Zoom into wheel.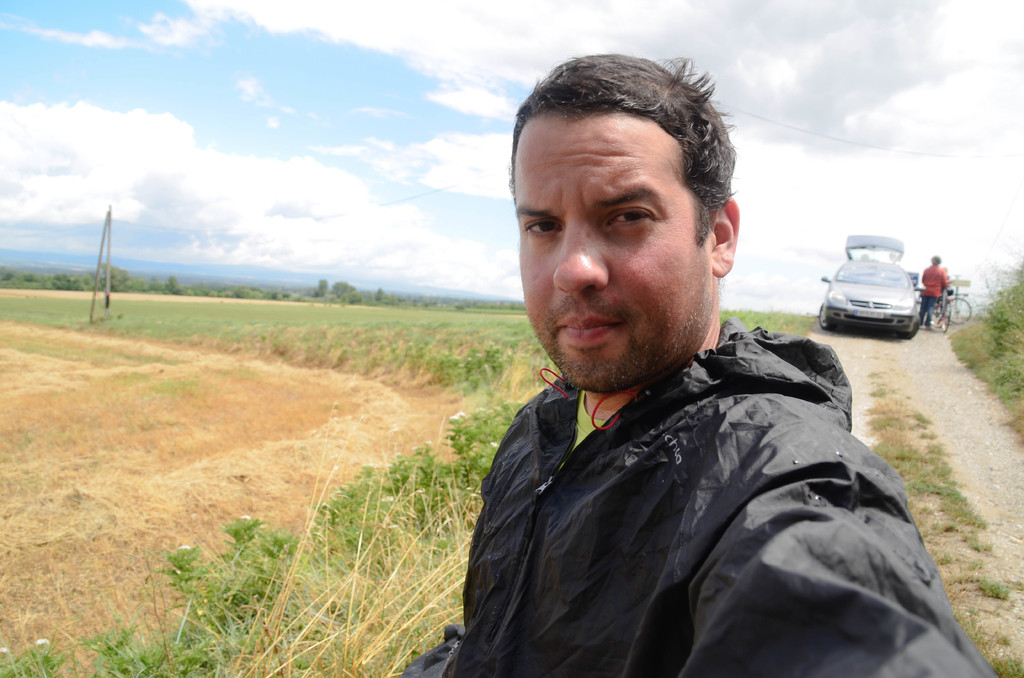
Zoom target: (940,309,950,334).
